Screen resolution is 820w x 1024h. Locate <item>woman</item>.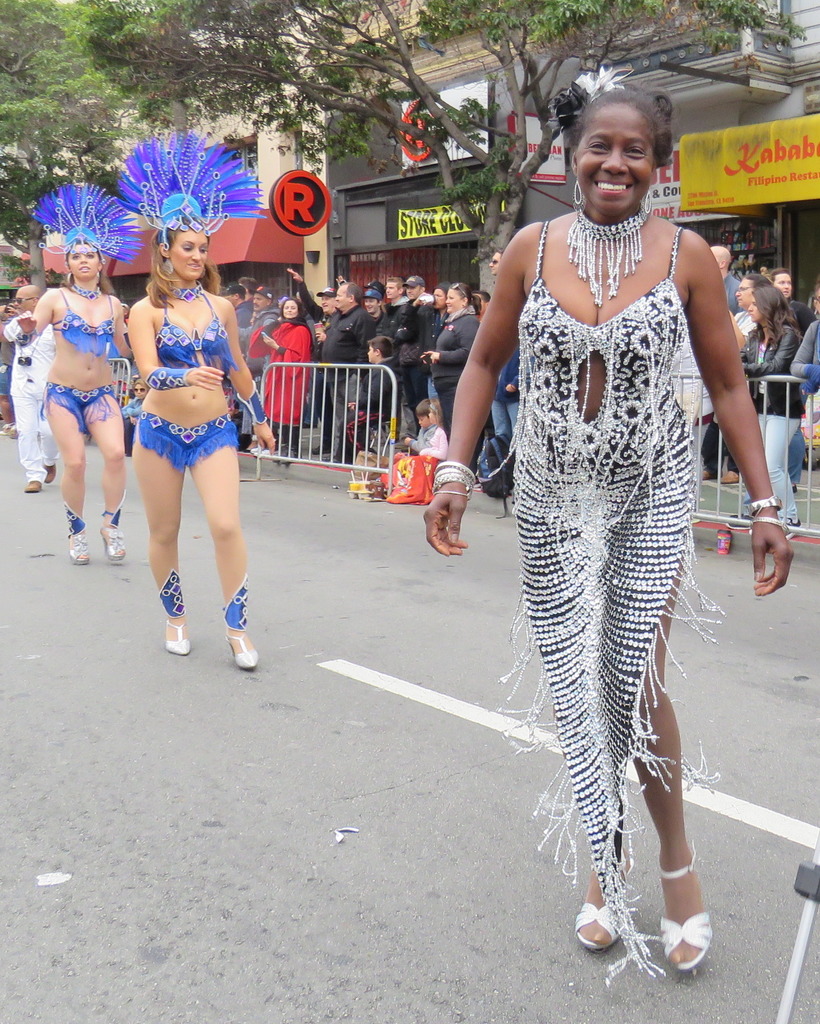
<box>738,277,805,538</box>.
